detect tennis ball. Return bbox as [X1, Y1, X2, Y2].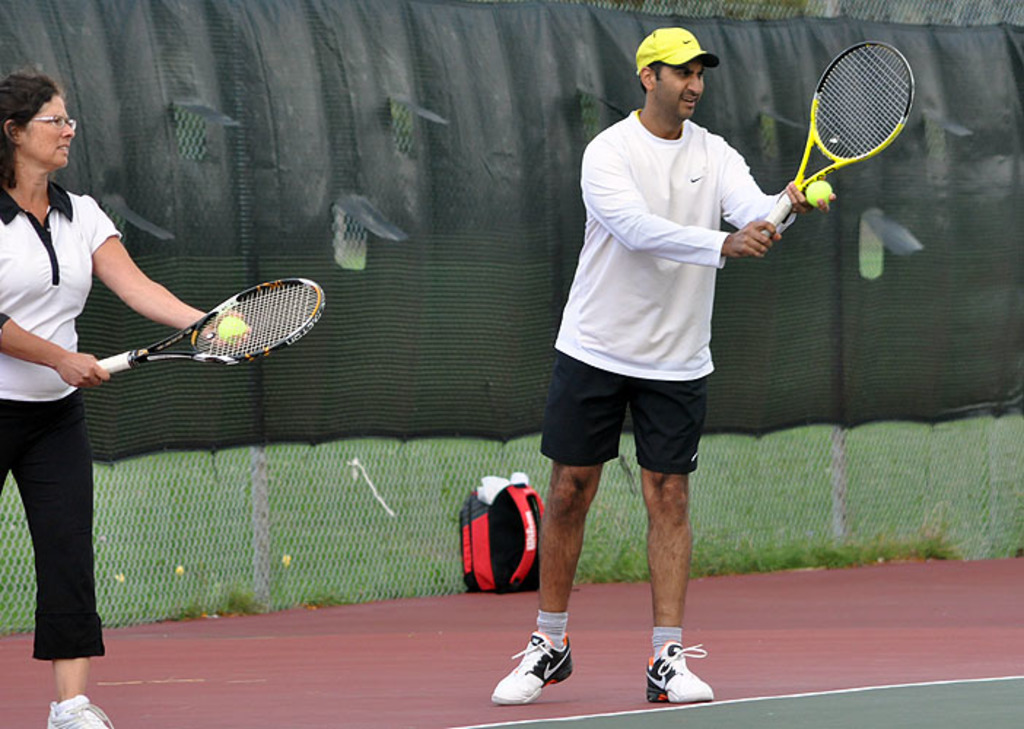
[217, 316, 258, 337].
